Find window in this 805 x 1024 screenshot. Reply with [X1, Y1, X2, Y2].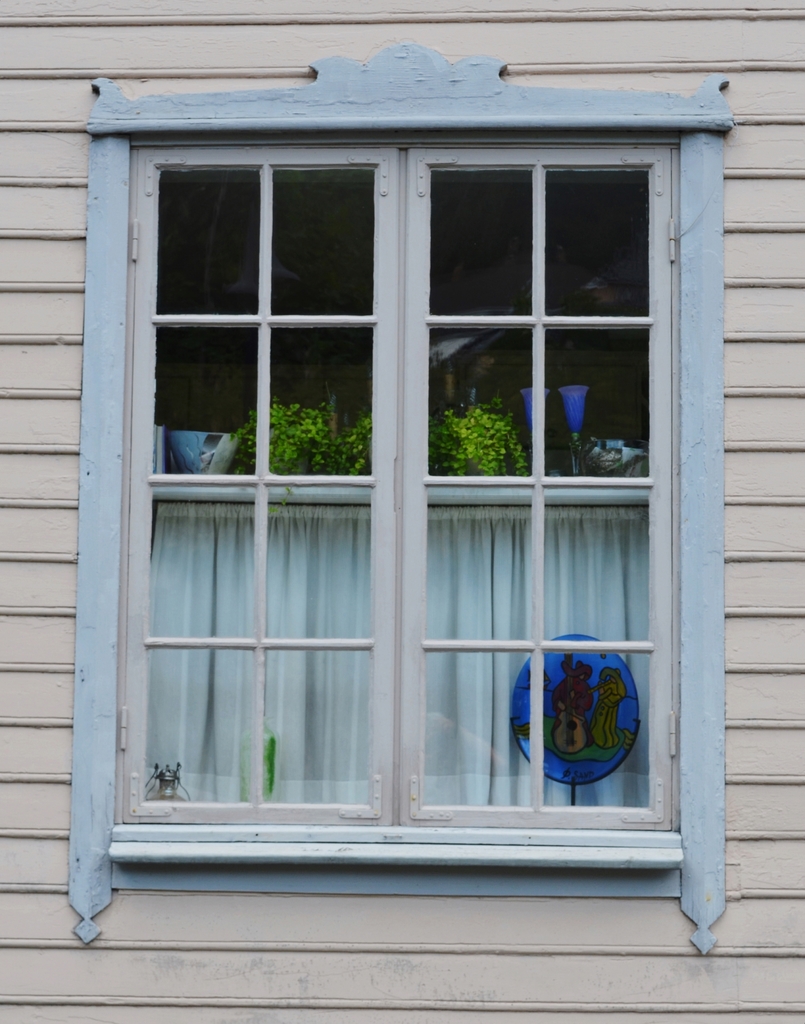
[55, 32, 745, 883].
